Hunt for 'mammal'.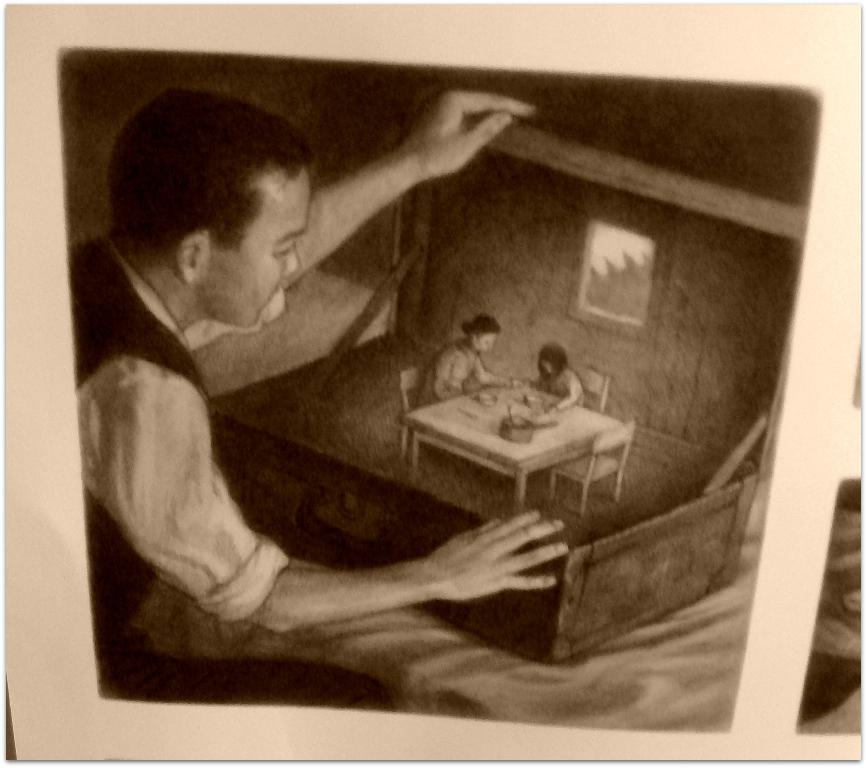
Hunted down at BBox(423, 311, 525, 403).
